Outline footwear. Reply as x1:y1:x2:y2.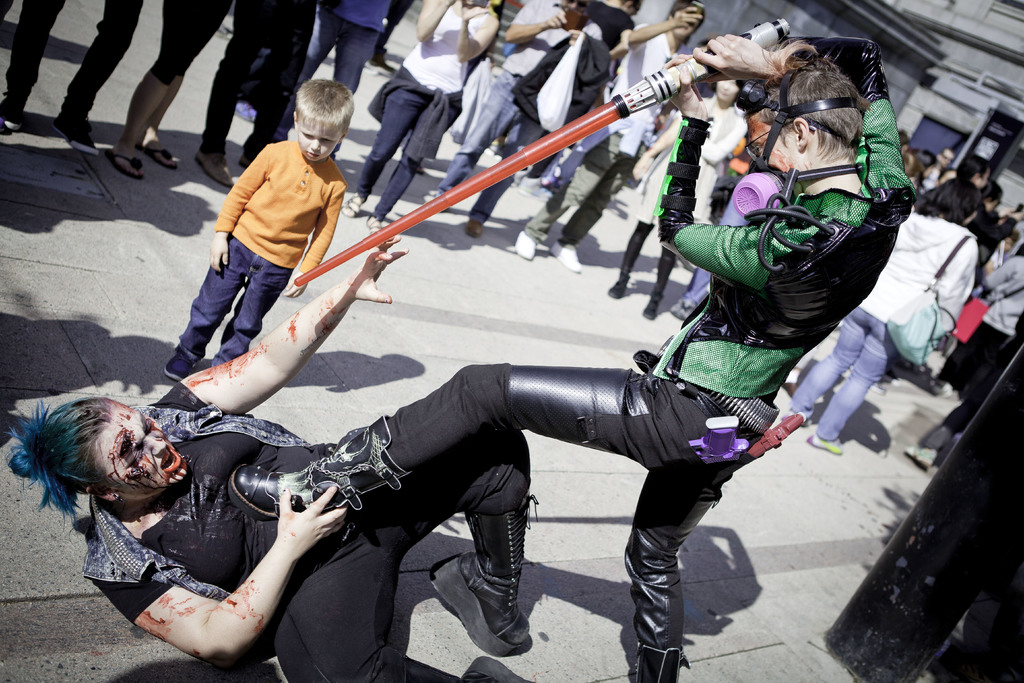
805:432:842:454.
